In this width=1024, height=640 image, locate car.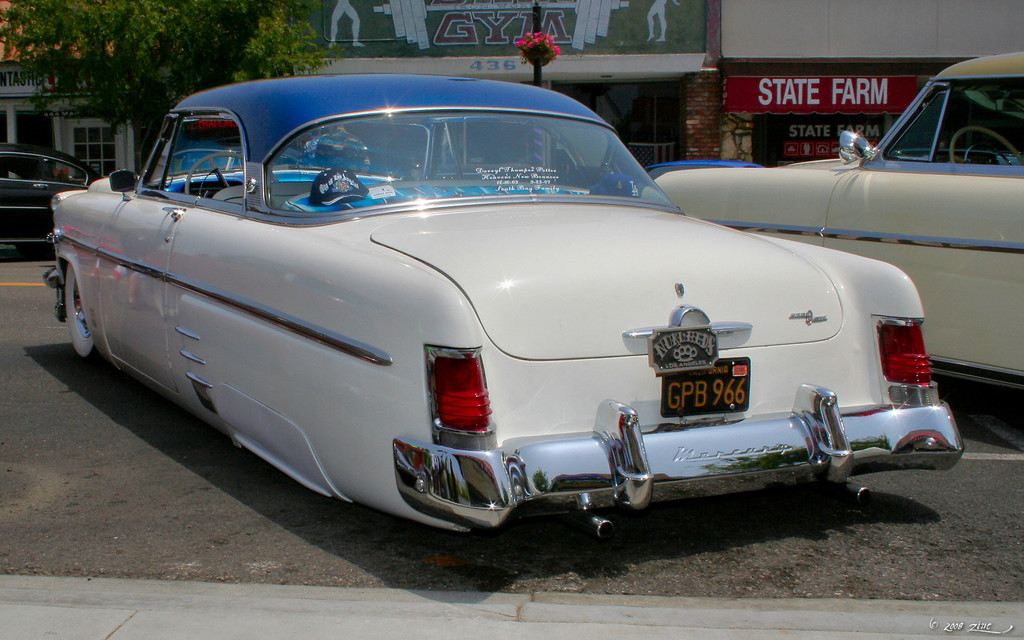
Bounding box: left=44, top=77, right=961, bottom=545.
